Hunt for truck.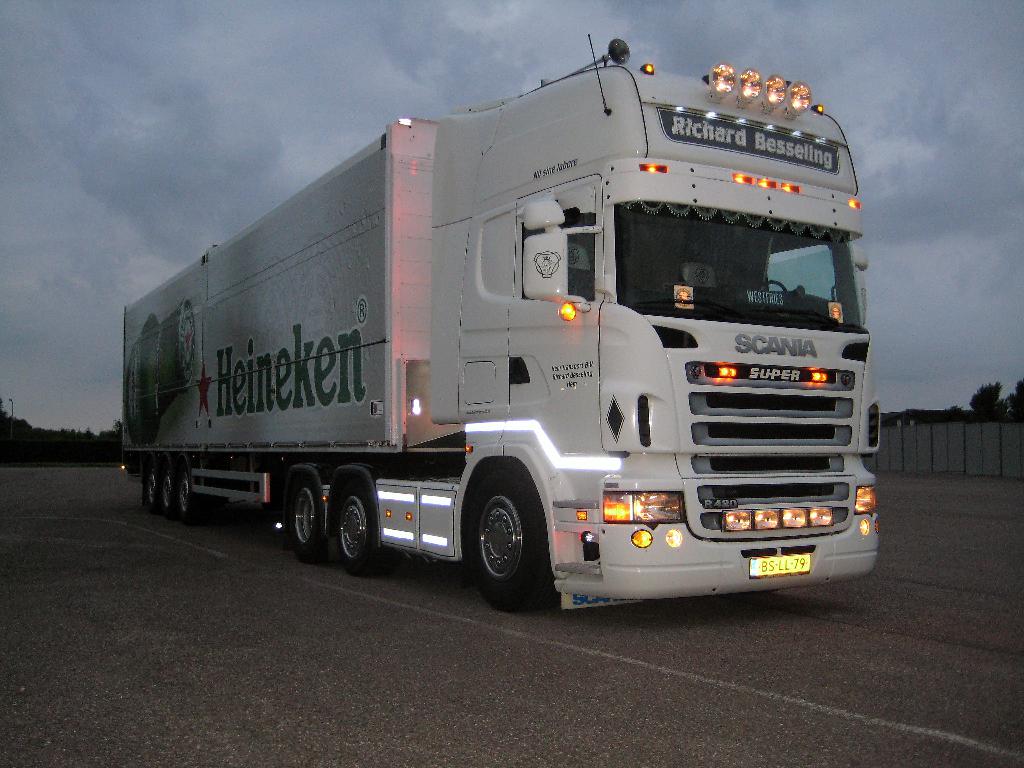
Hunted down at 133,51,886,628.
